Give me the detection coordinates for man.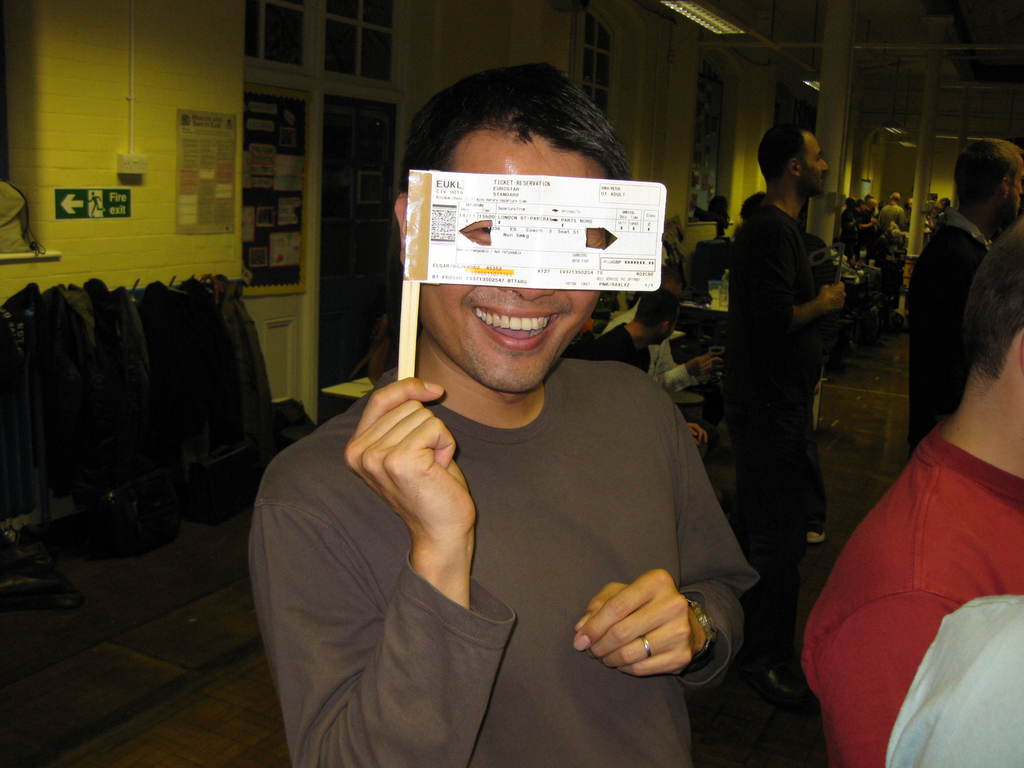
[726, 124, 847, 694].
